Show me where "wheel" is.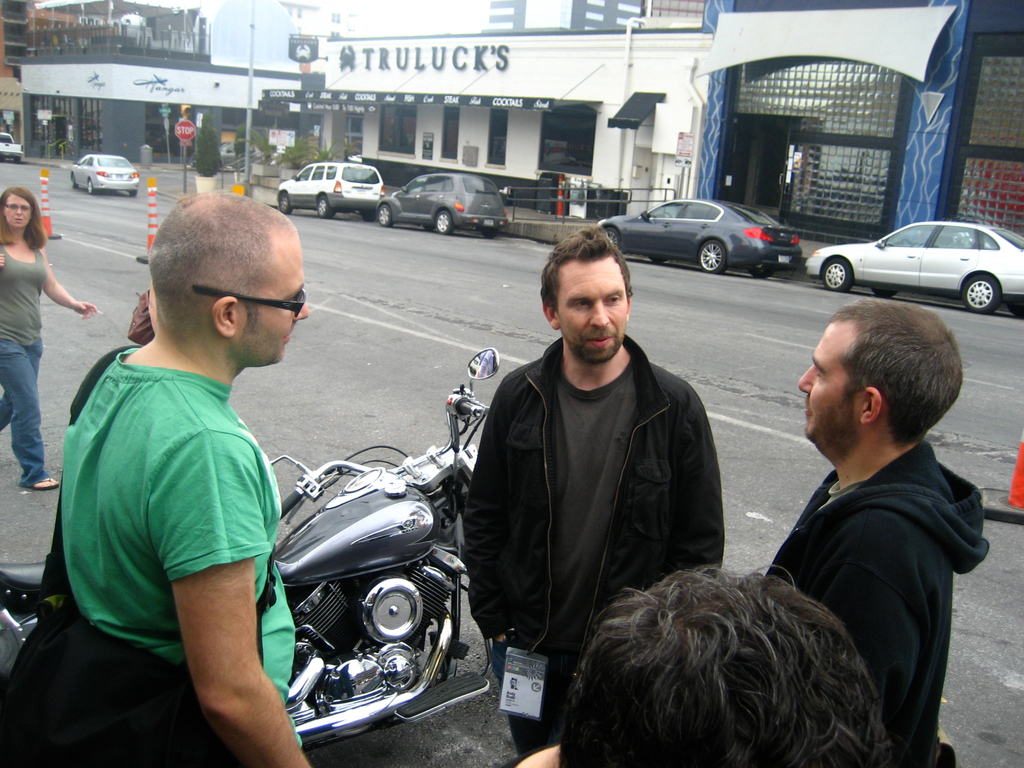
"wheel" is at select_region(822, 259, 852, 294).
